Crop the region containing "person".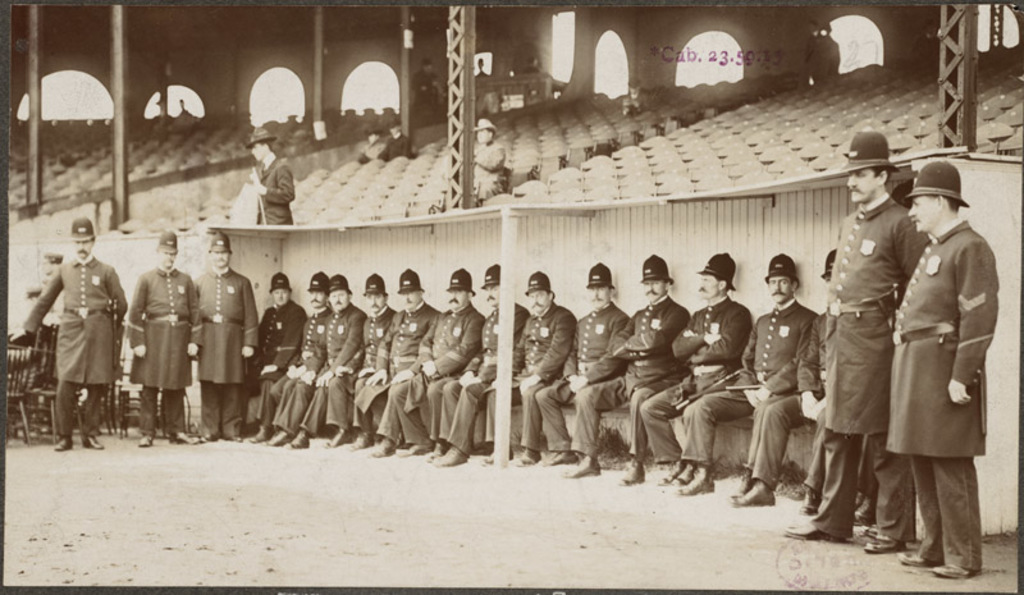
Crop region: 9, 218, 127, 456.
